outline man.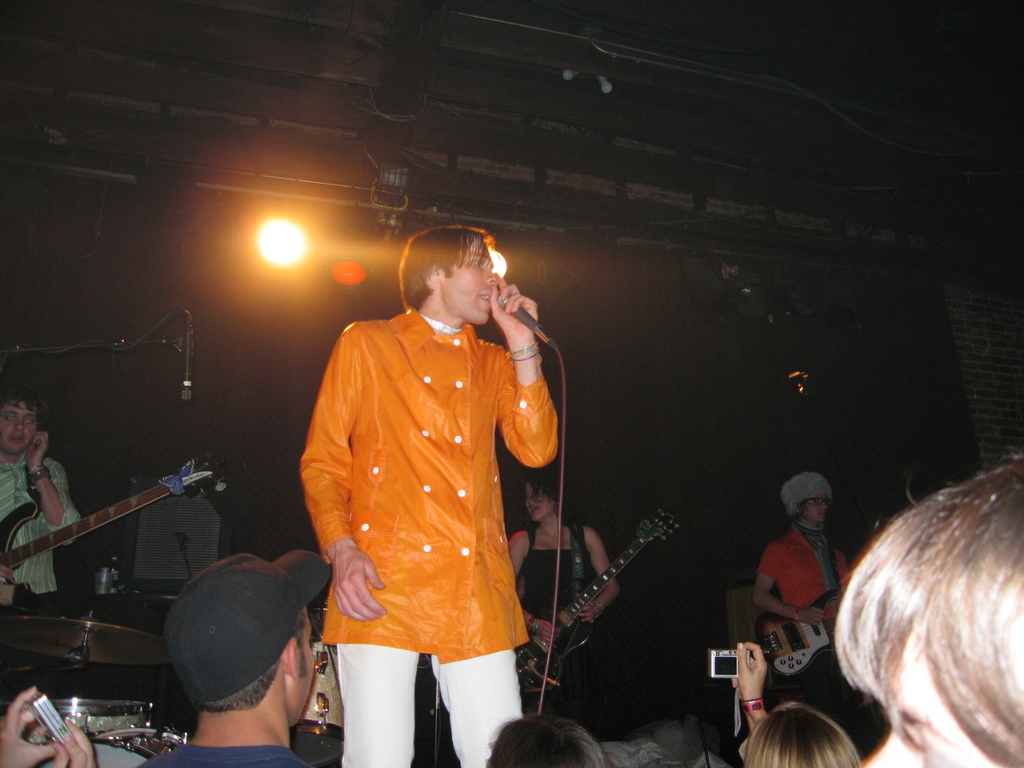
Outline: bbox=(291, 207, 572, 753).
